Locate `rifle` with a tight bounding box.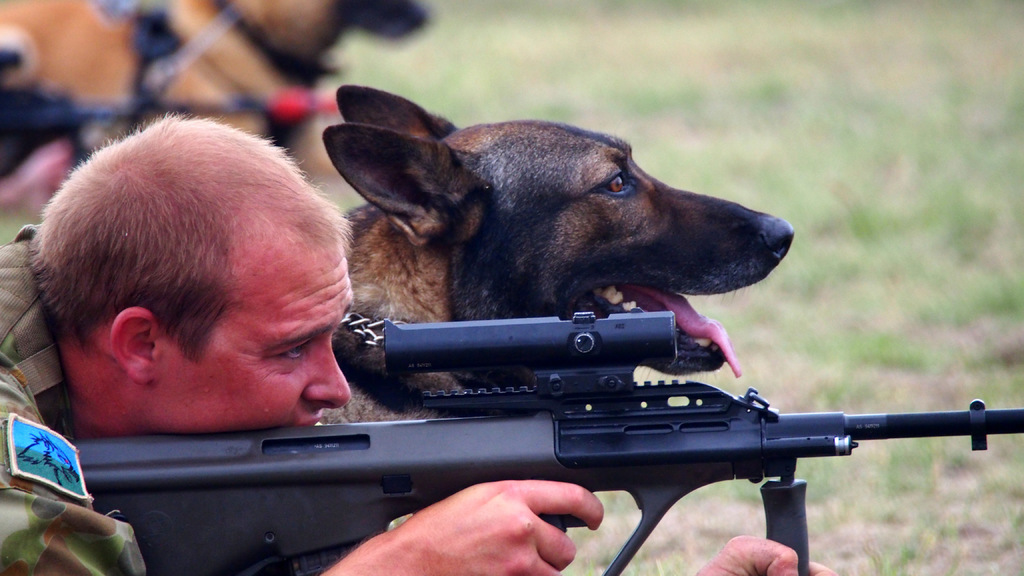
crop(70, 303, 1023, 575).
